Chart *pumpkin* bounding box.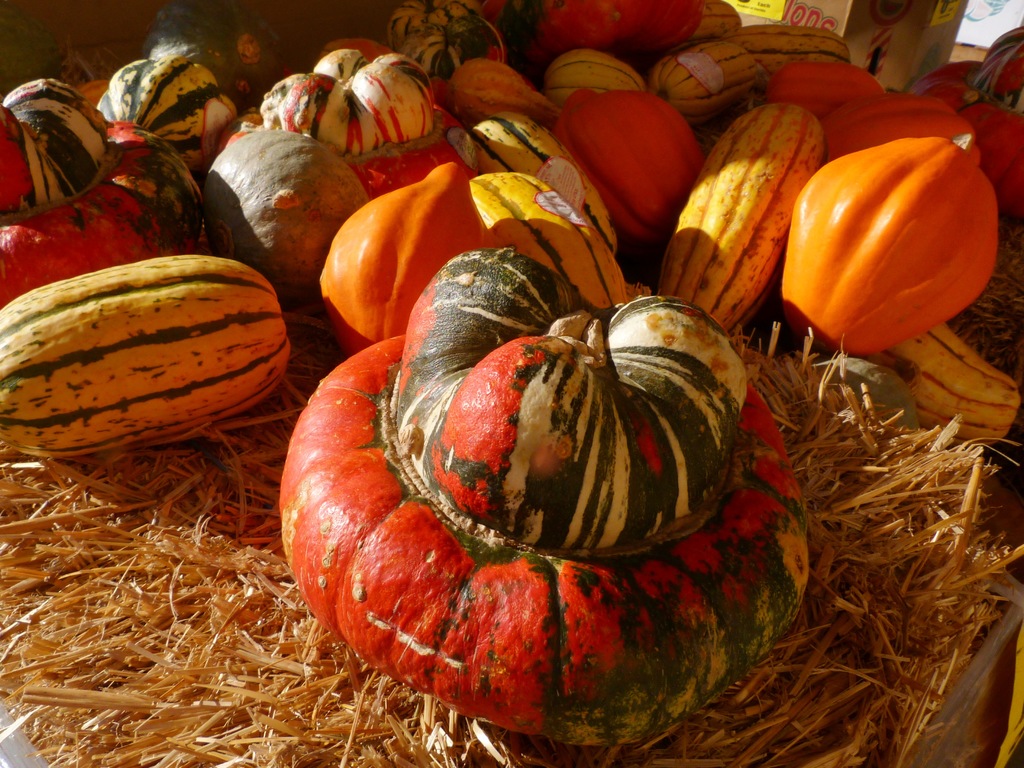
Charted: x1=783 y1=130 x2=990 y2=339.
